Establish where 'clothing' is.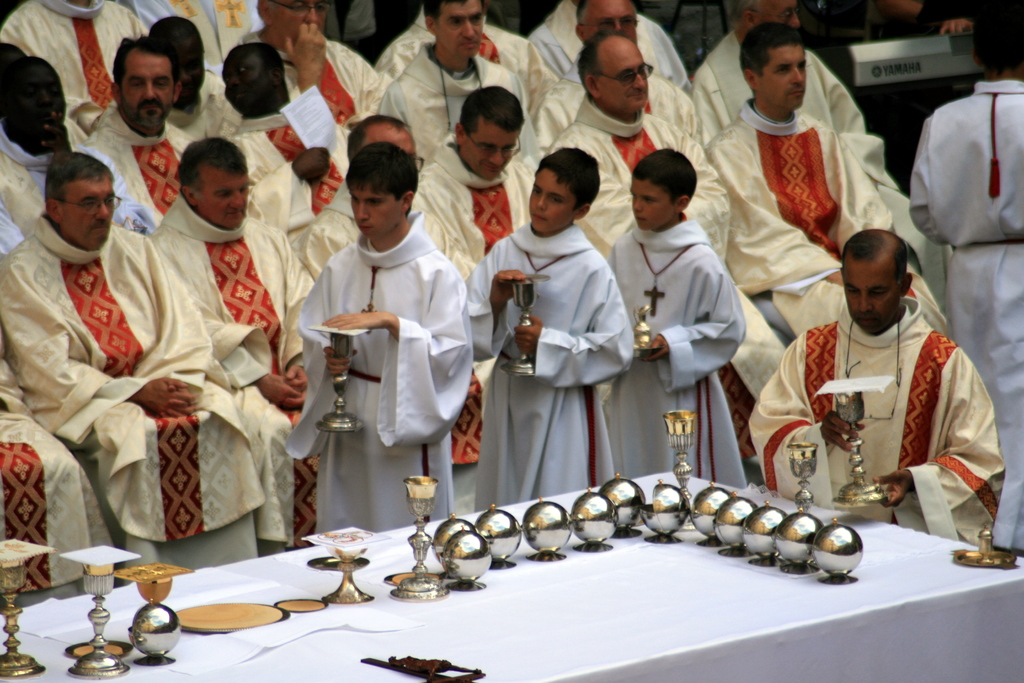
Established at x1=448 y1=217 x2=639 y2=518.
